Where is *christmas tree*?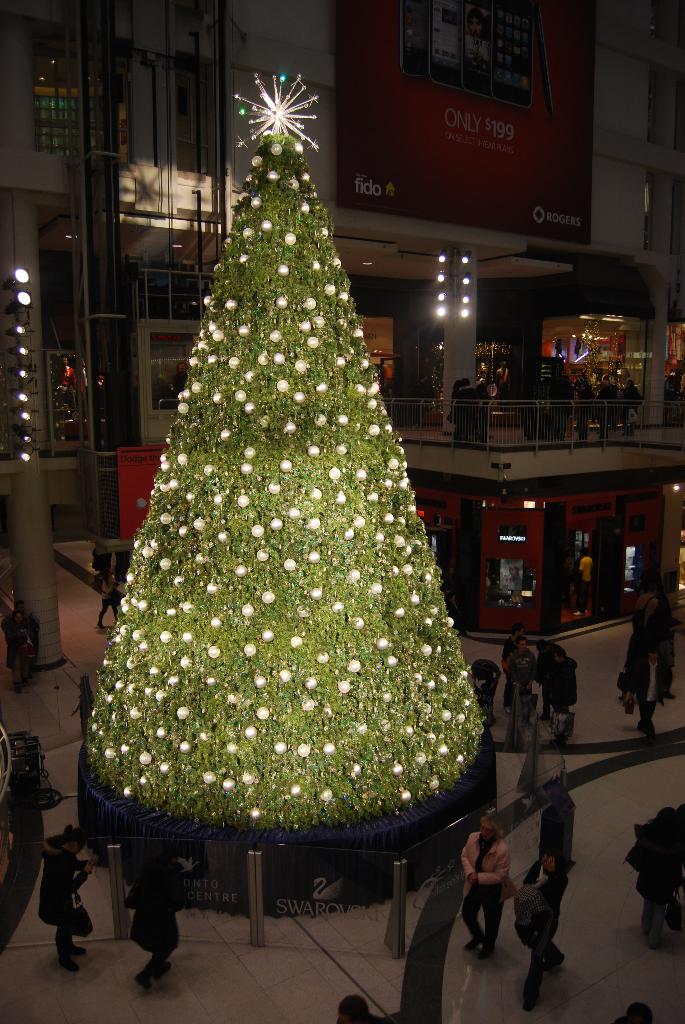
[left=72, top=66, right=489, bottom=851].
